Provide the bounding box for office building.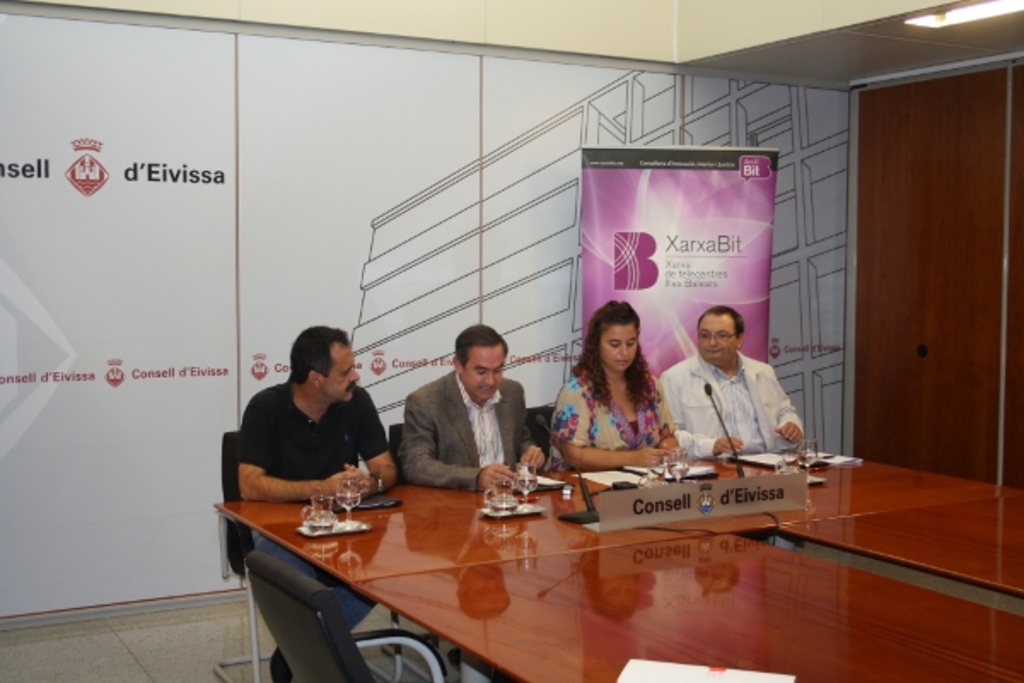
box(0, 0, 1022, 681).
